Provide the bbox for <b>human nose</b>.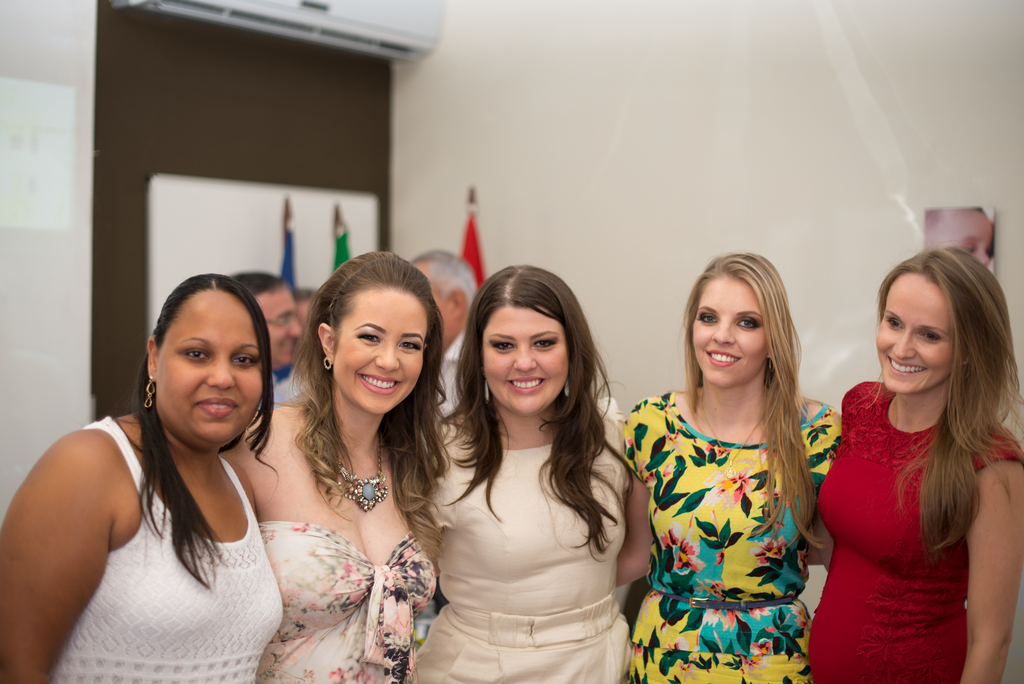
[976,247,990,265].
